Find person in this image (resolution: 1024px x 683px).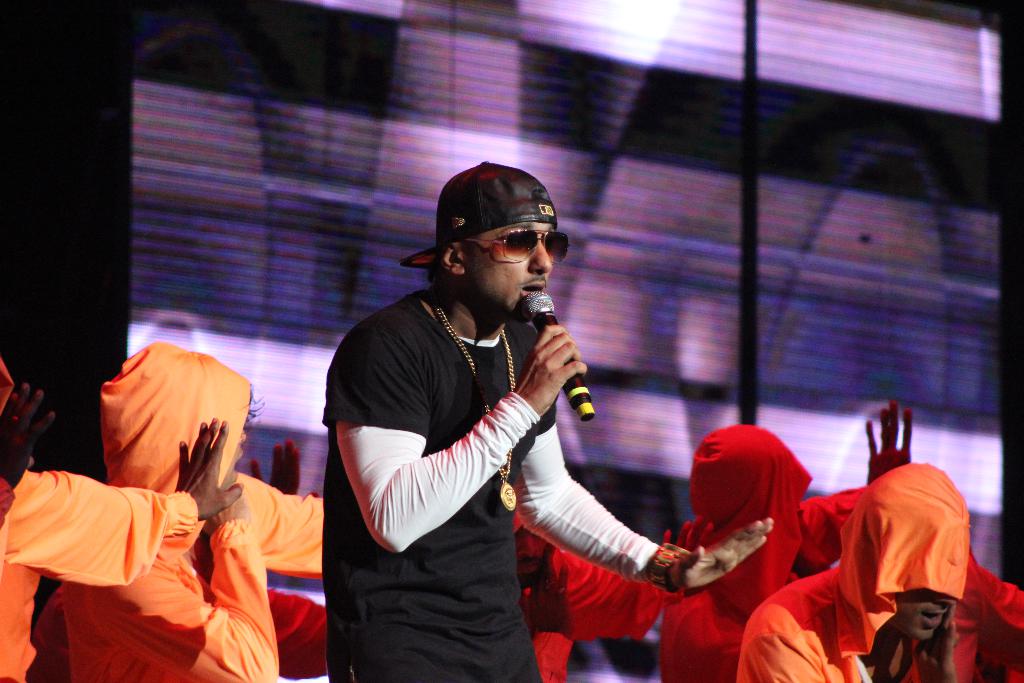
513:508:714:682.
